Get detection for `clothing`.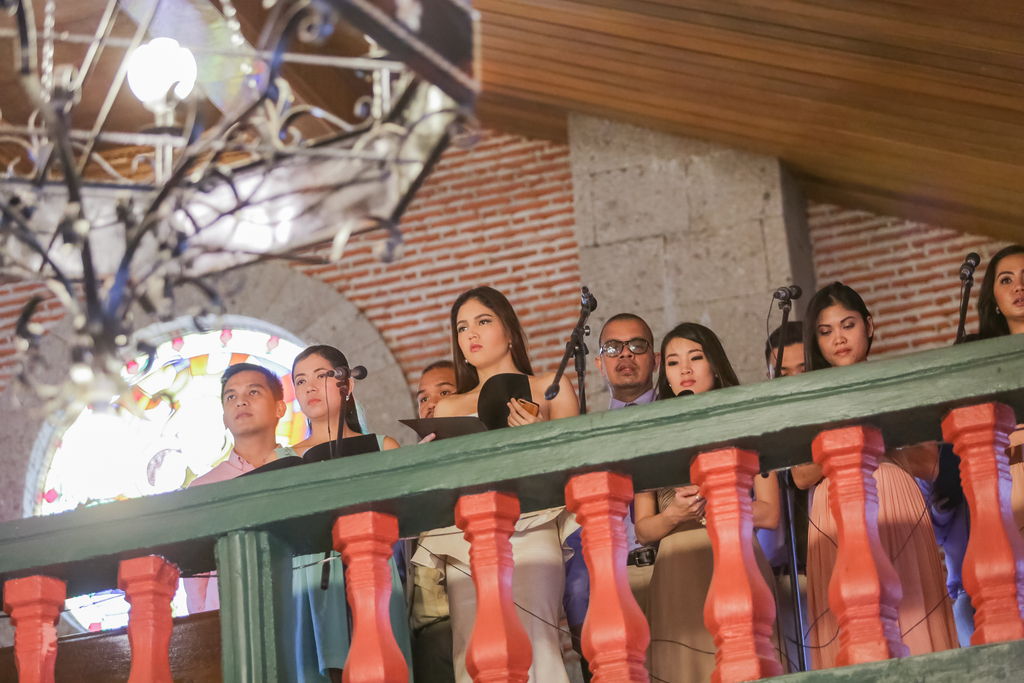
Detection: region(804, 459, 956, 668).
